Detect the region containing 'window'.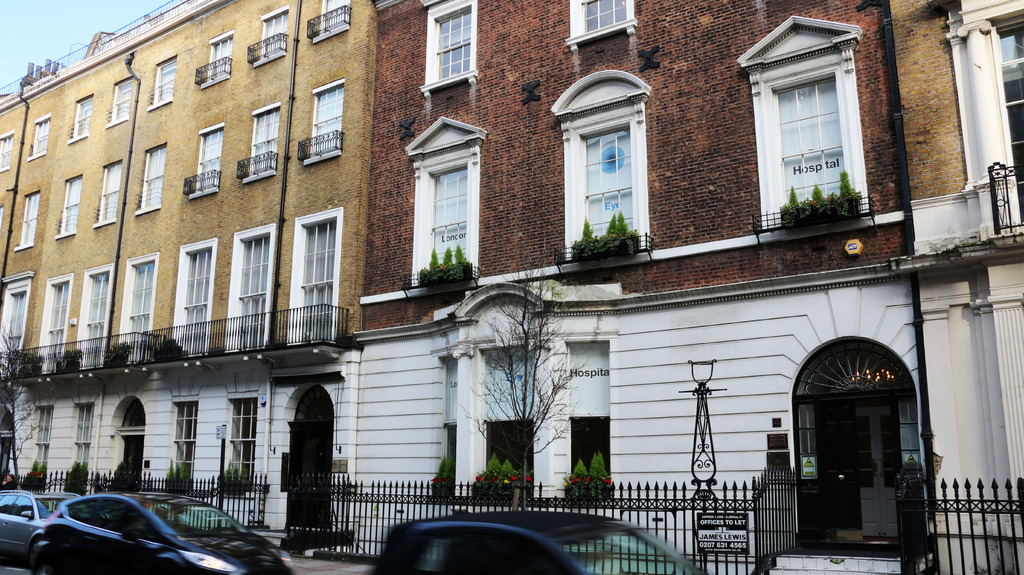
Rect(431, 5, 470, 80).
